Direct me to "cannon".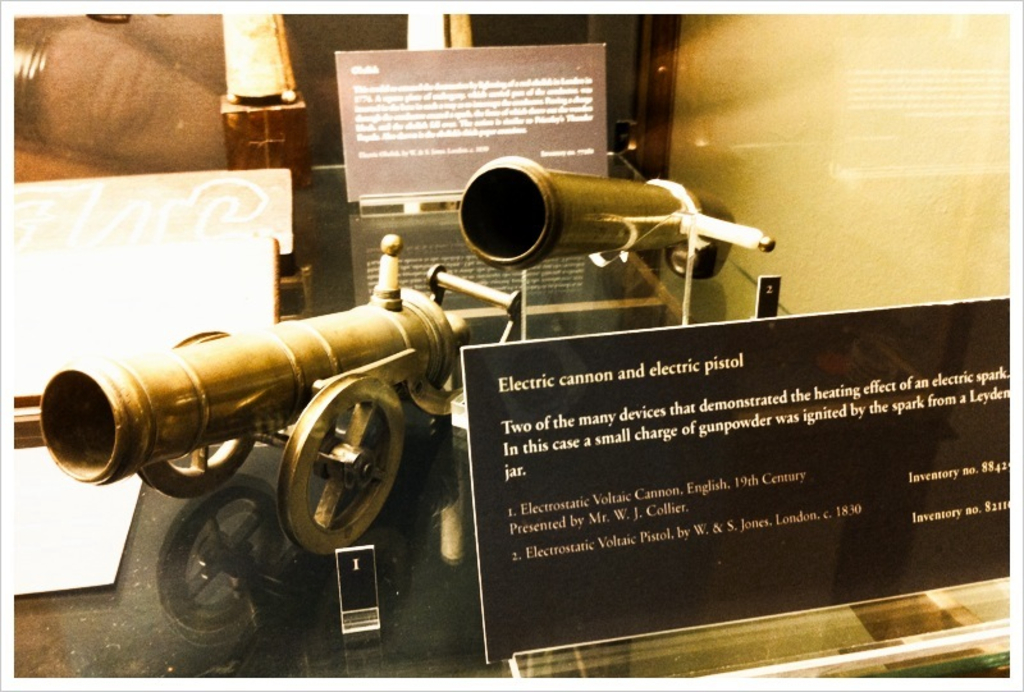
Direction: locate(42, 233, 526, 559).
